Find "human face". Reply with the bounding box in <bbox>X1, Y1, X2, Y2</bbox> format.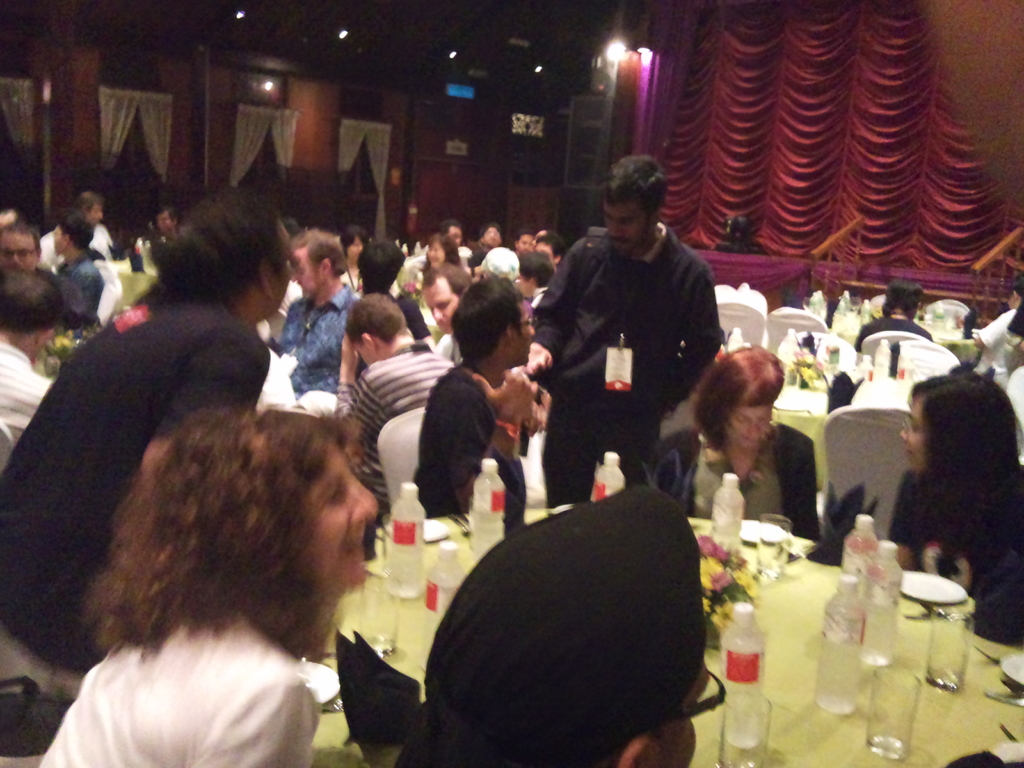
<bbox>1, 229, 42, 273</bbox>.
